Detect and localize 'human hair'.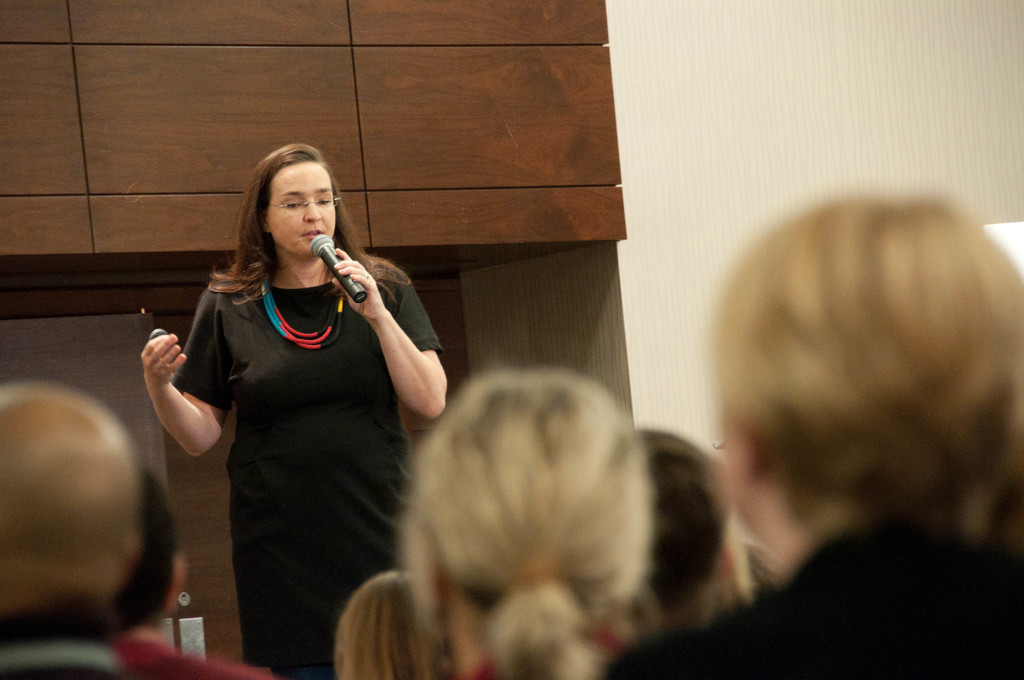
Localized at bbox(403, 365, 655, 670).
